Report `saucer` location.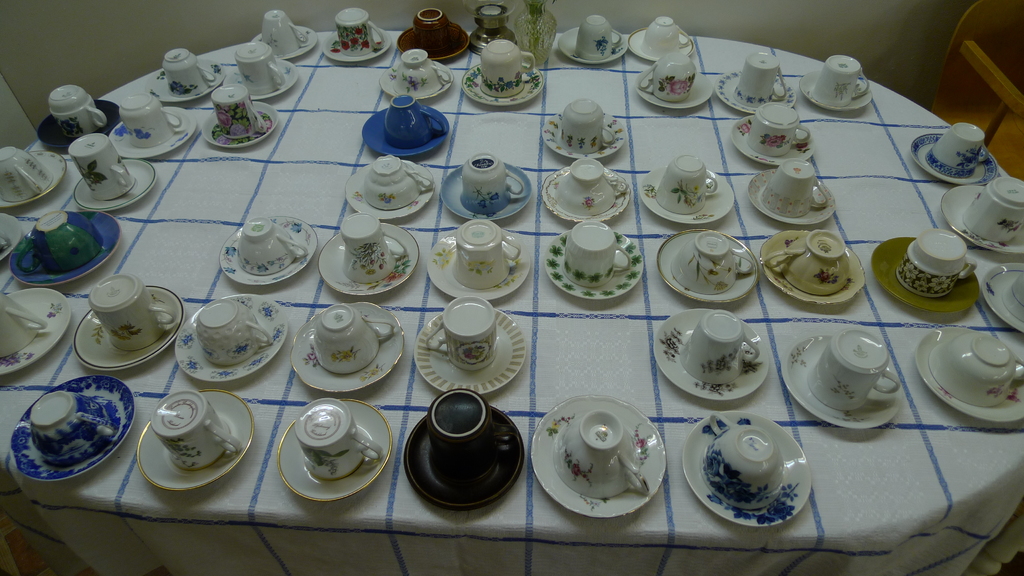
Report: 134,390,256,493.
